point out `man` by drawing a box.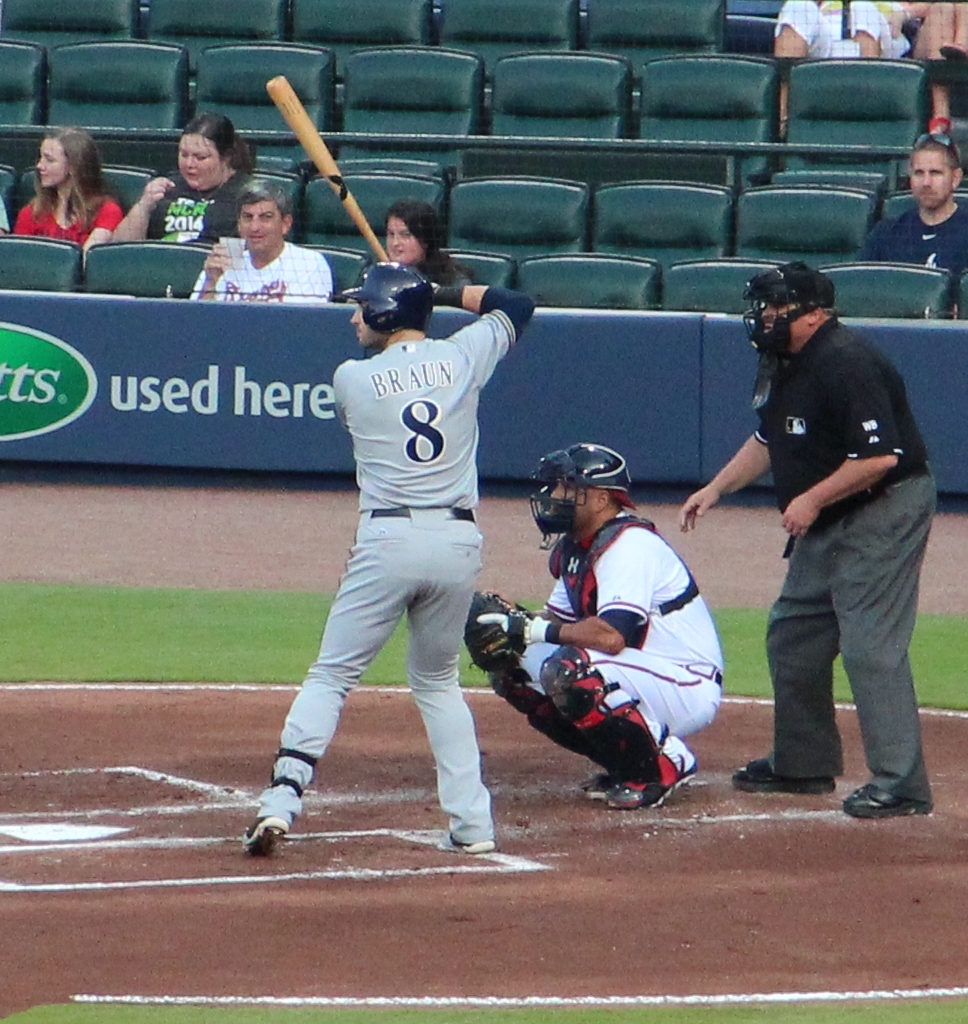
237:75:540:852.
